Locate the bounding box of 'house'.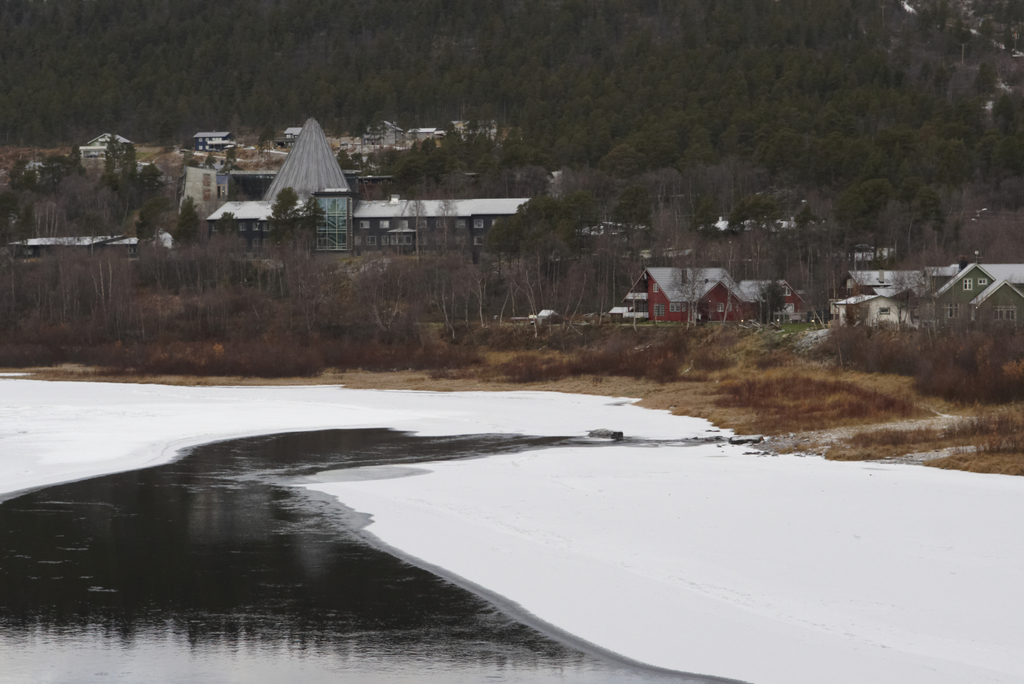
Bounding box: <box>271,125,308,150</box>.
